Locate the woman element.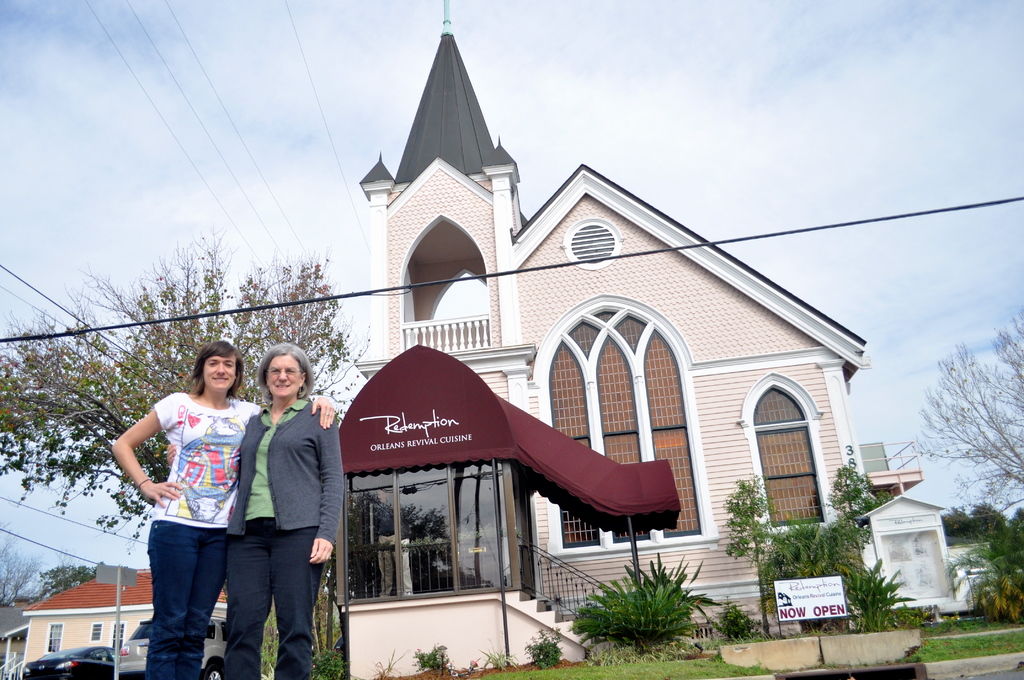
Element bbox: [left=177, top=455, right=243, bottom=523].
